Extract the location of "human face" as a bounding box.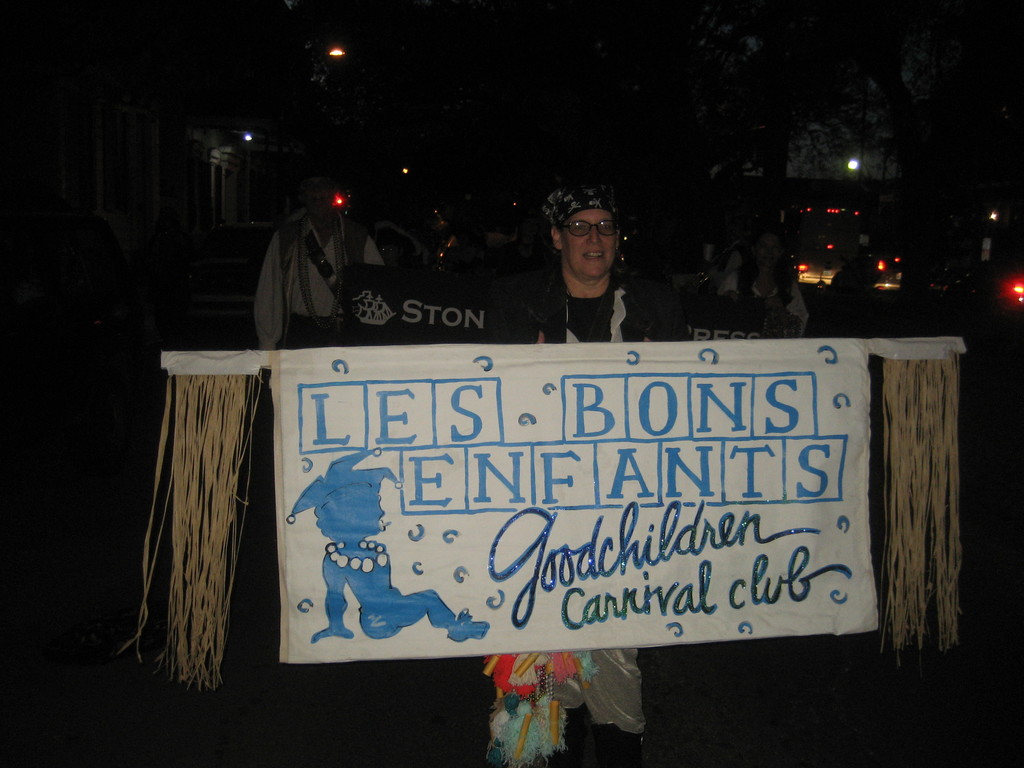
564,207,625,282.
